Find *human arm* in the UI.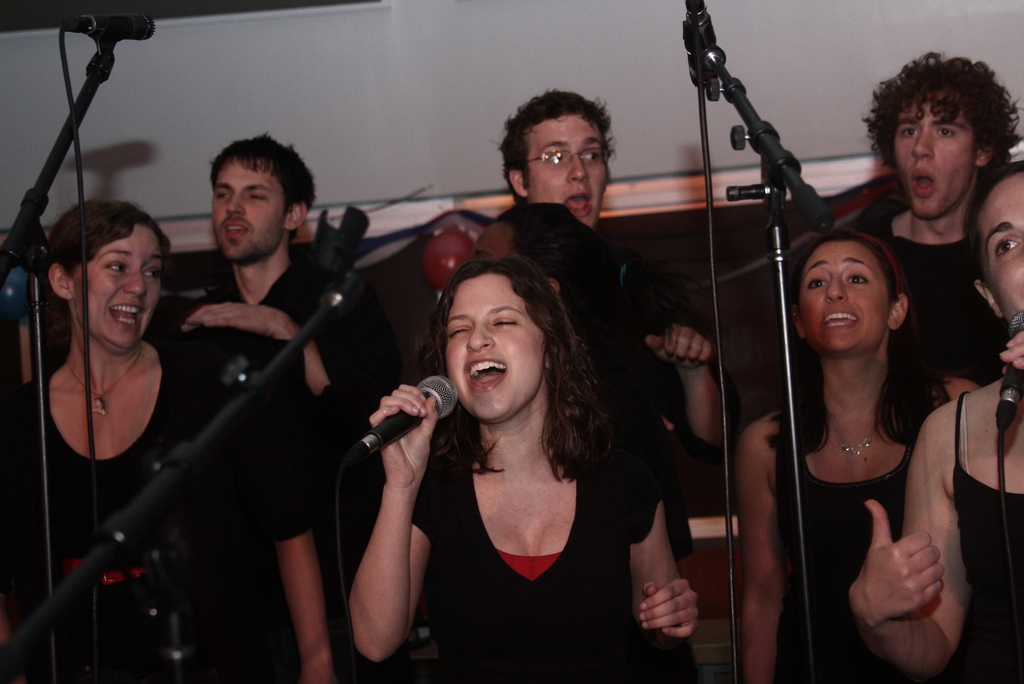
UI element at 730/409/801/683.
